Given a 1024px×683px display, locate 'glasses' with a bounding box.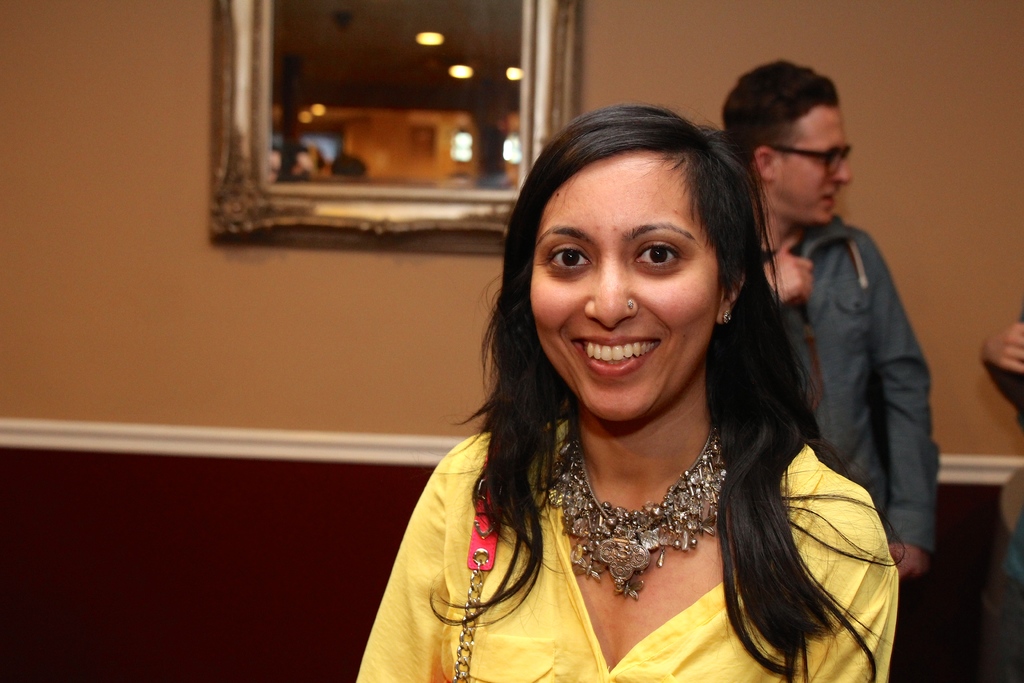
Located: rect(735, 121, 869, 167).
